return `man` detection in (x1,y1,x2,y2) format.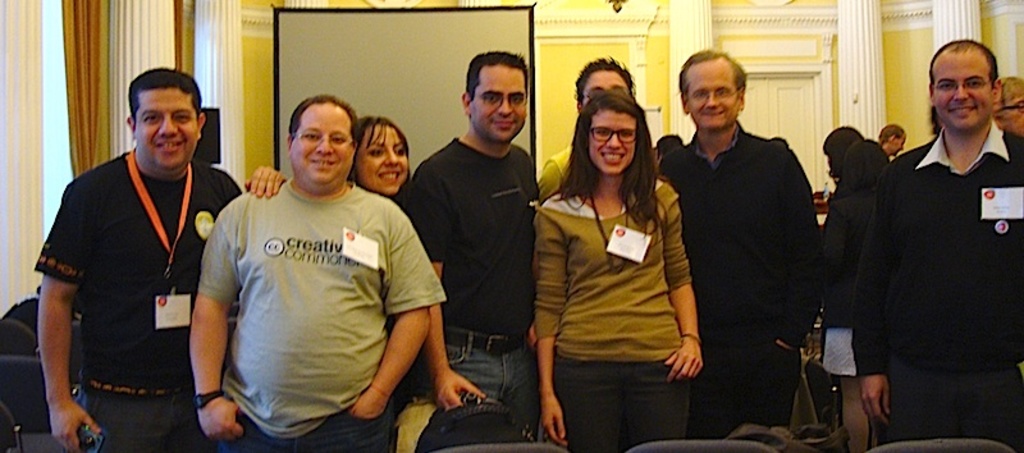
(397,46,538,452).
